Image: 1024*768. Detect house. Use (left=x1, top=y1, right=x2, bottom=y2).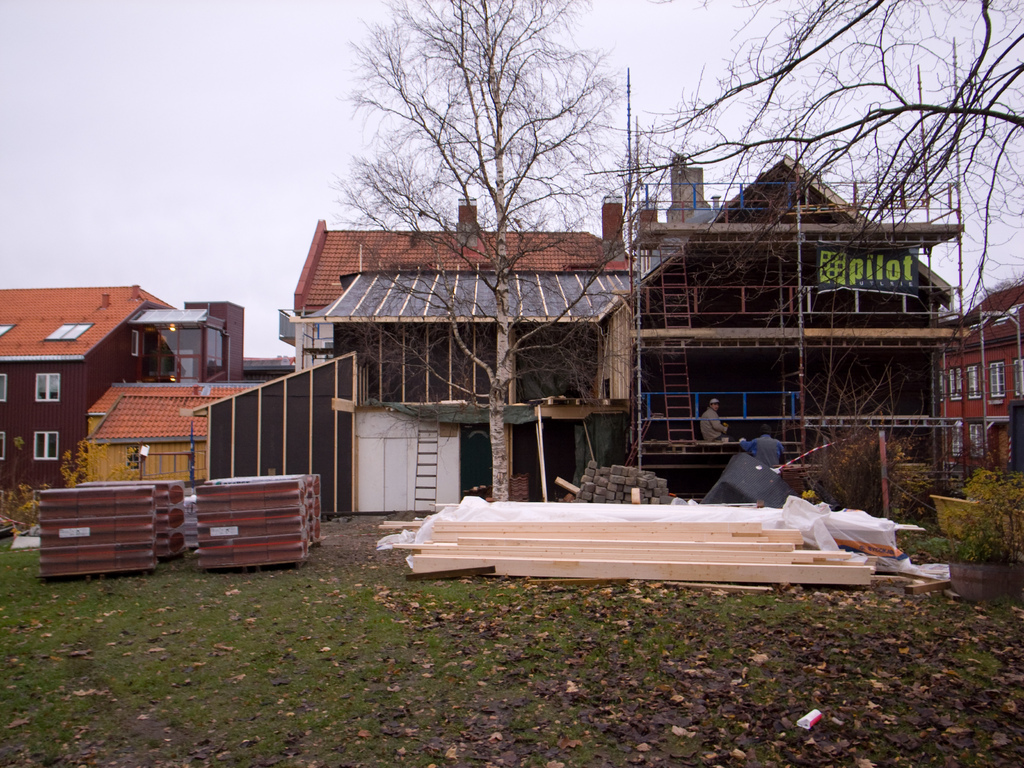
(left=0, top=286, right=243, bottom=493).
